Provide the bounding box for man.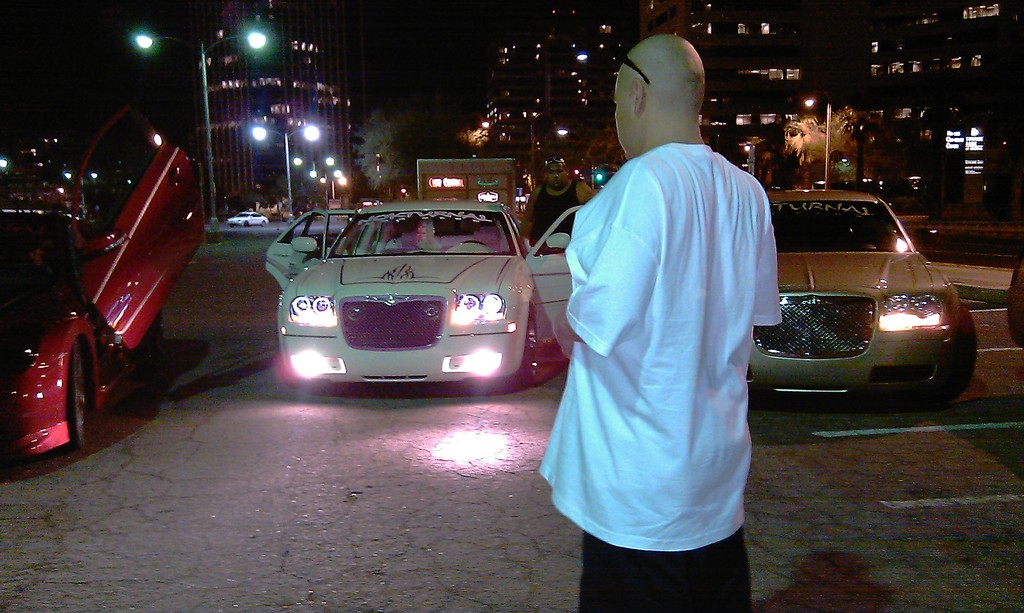
box(519, 161, 593, 242).
